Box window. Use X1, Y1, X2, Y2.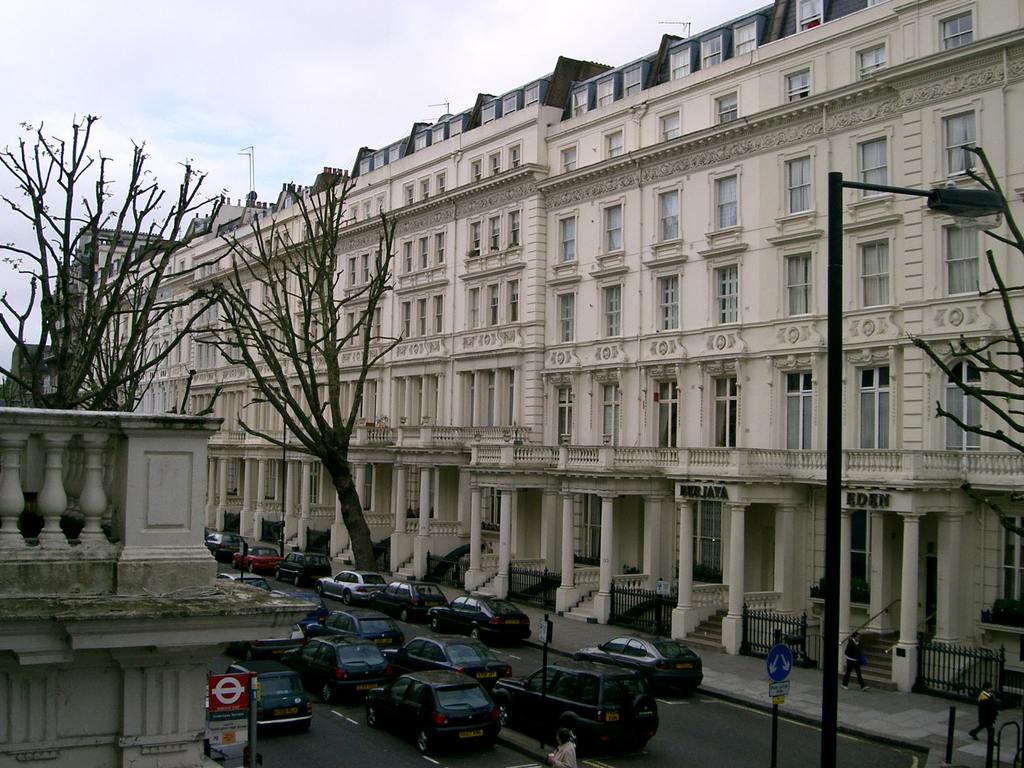
598, 79, 615, 106.
